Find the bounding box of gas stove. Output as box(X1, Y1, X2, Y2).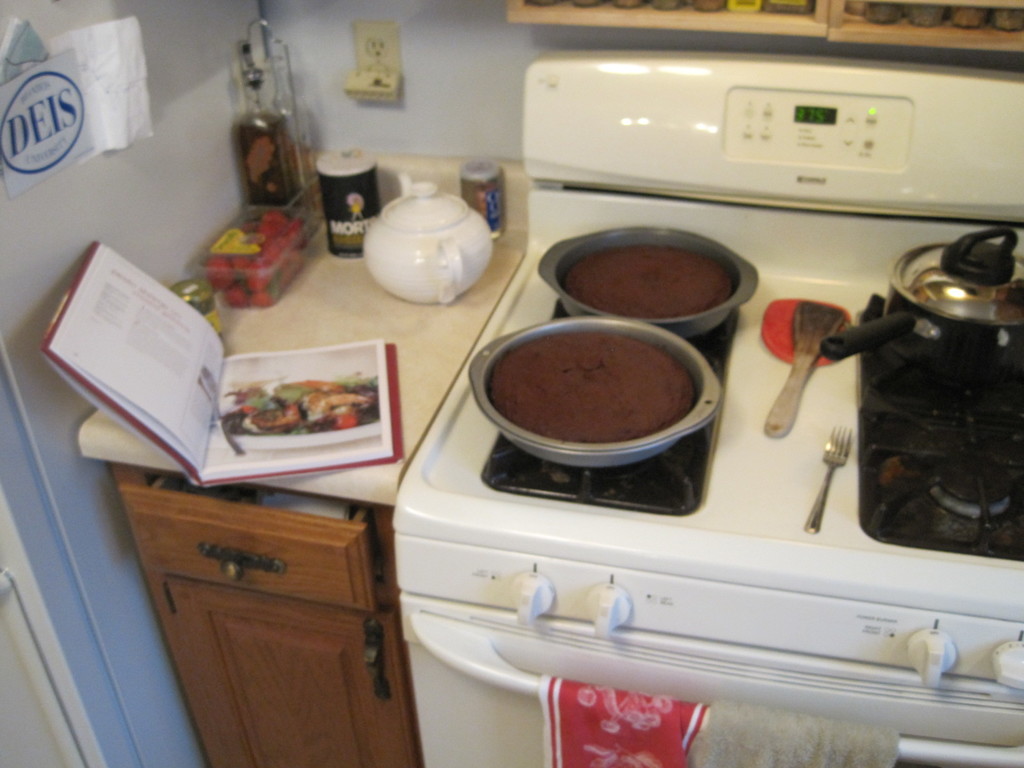
box(394, 253, 1023, 593).
